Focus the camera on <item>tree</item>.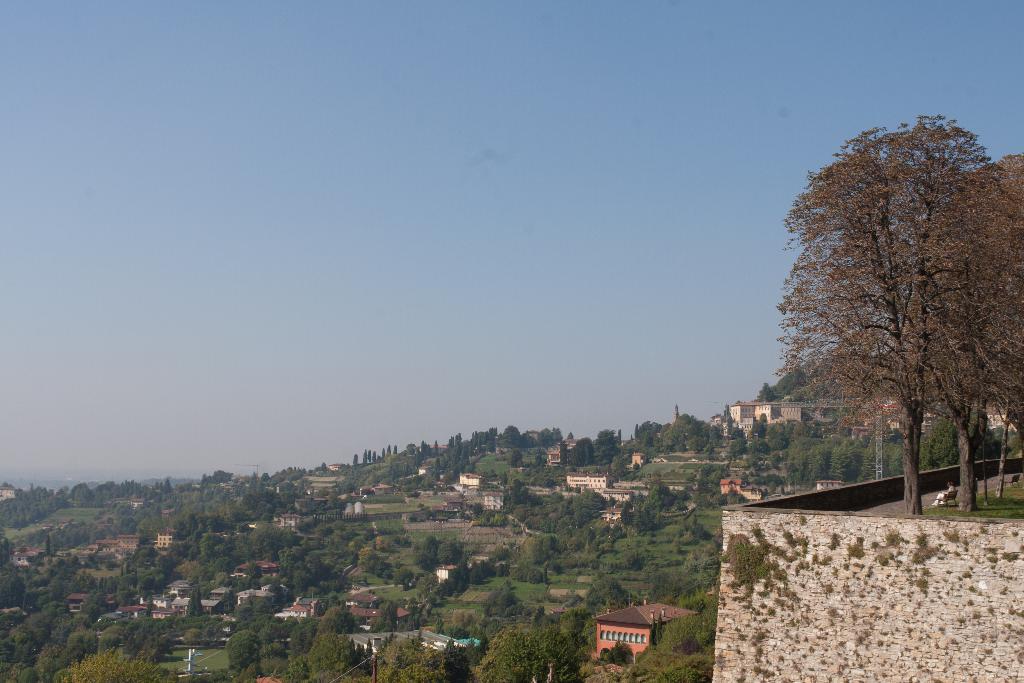
Focus region: rect(773, 128, 1014, 516).
